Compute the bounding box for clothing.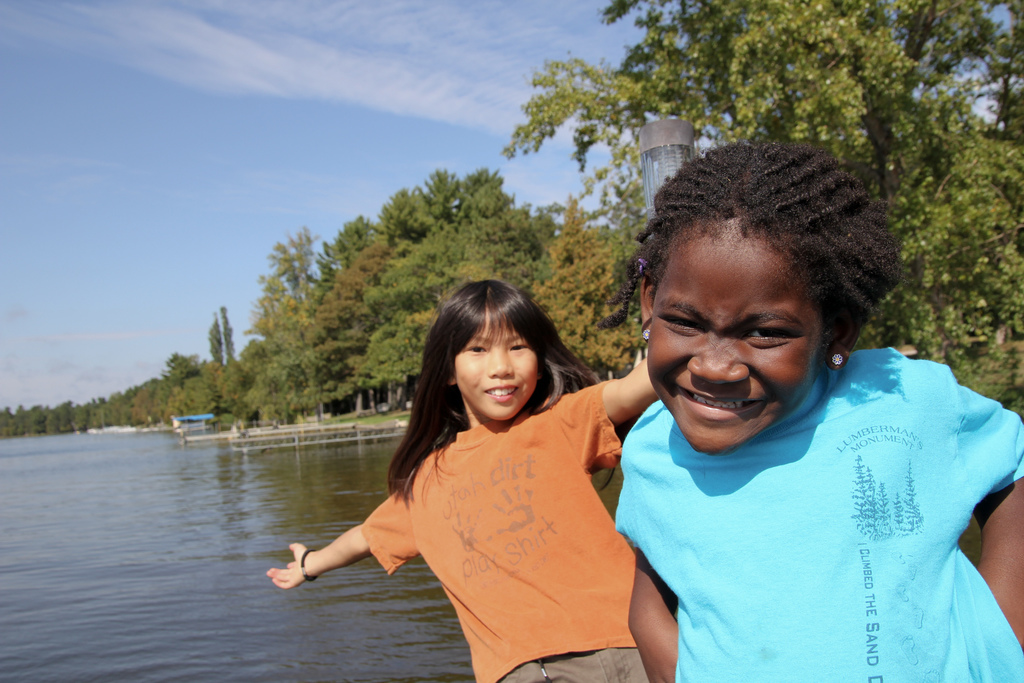
box=[353, 368, 665, 682].
